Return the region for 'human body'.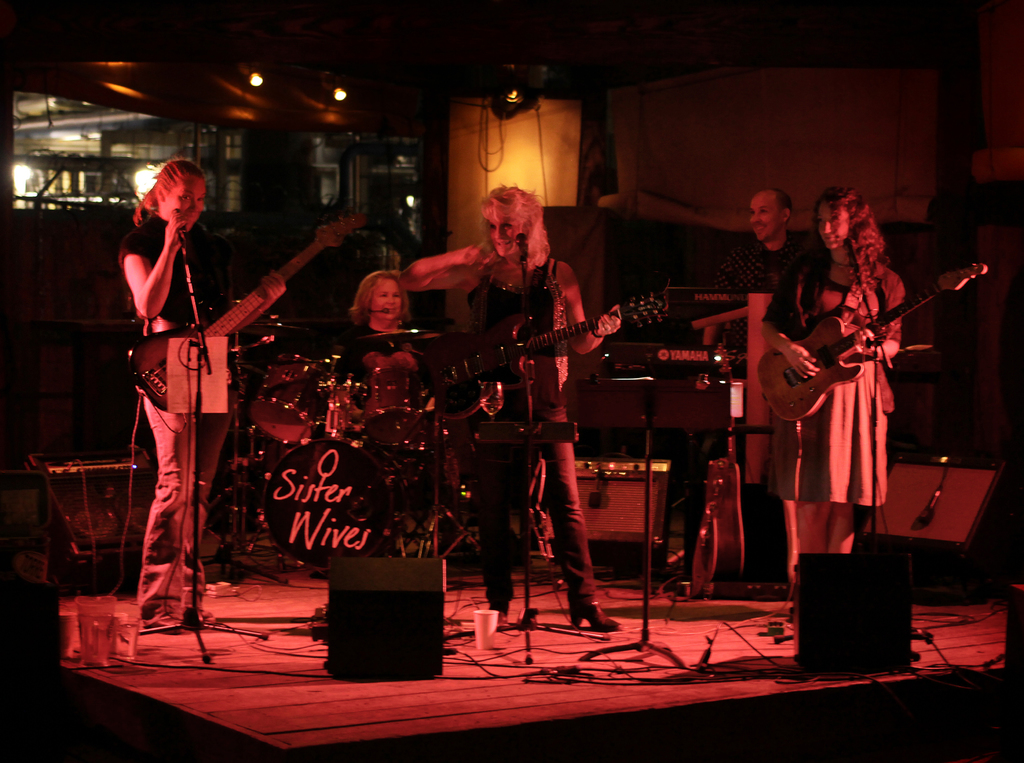
760,183,898,602.
